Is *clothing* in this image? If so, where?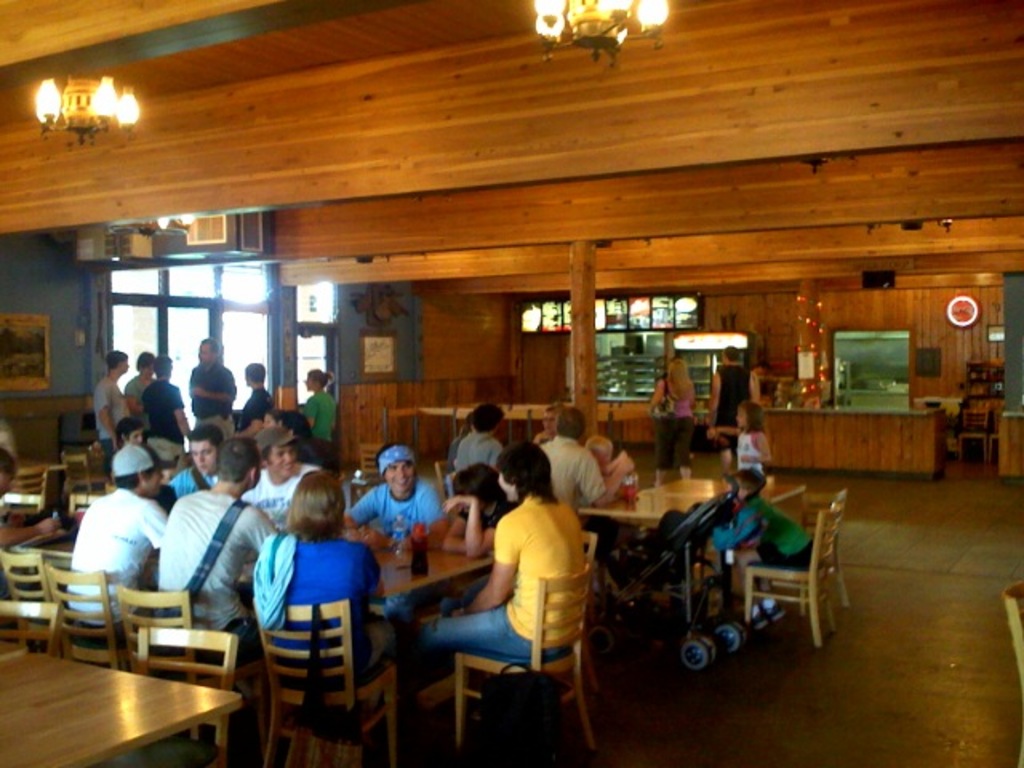
Yes, at detection(734, 429, 766, 482).
